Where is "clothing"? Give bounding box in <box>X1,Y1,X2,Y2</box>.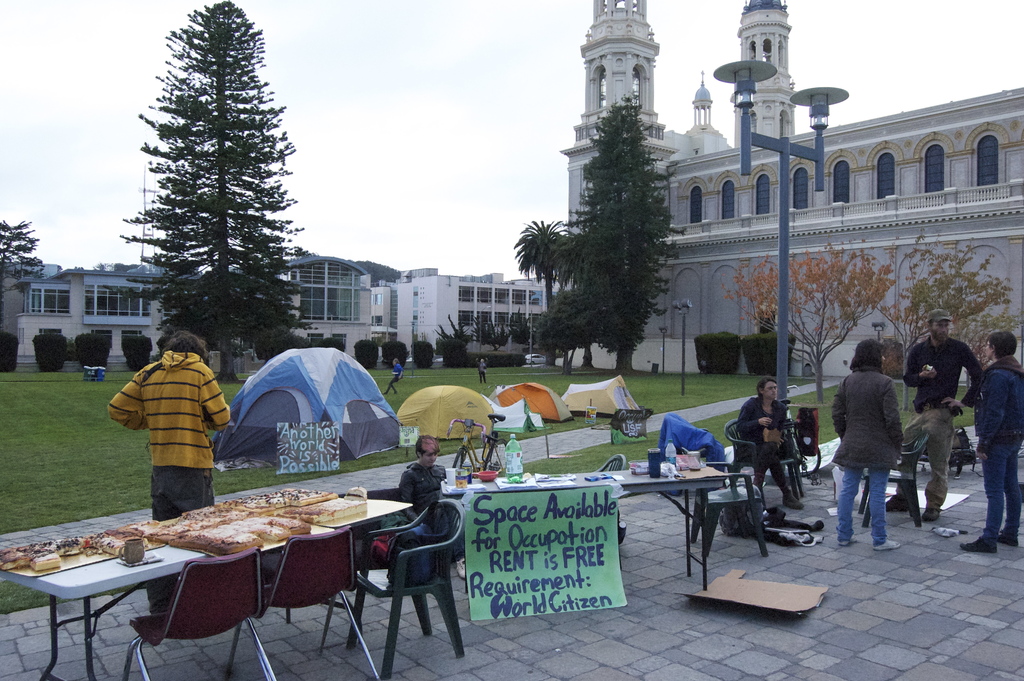
<box>966,446,1023,548</box>.
